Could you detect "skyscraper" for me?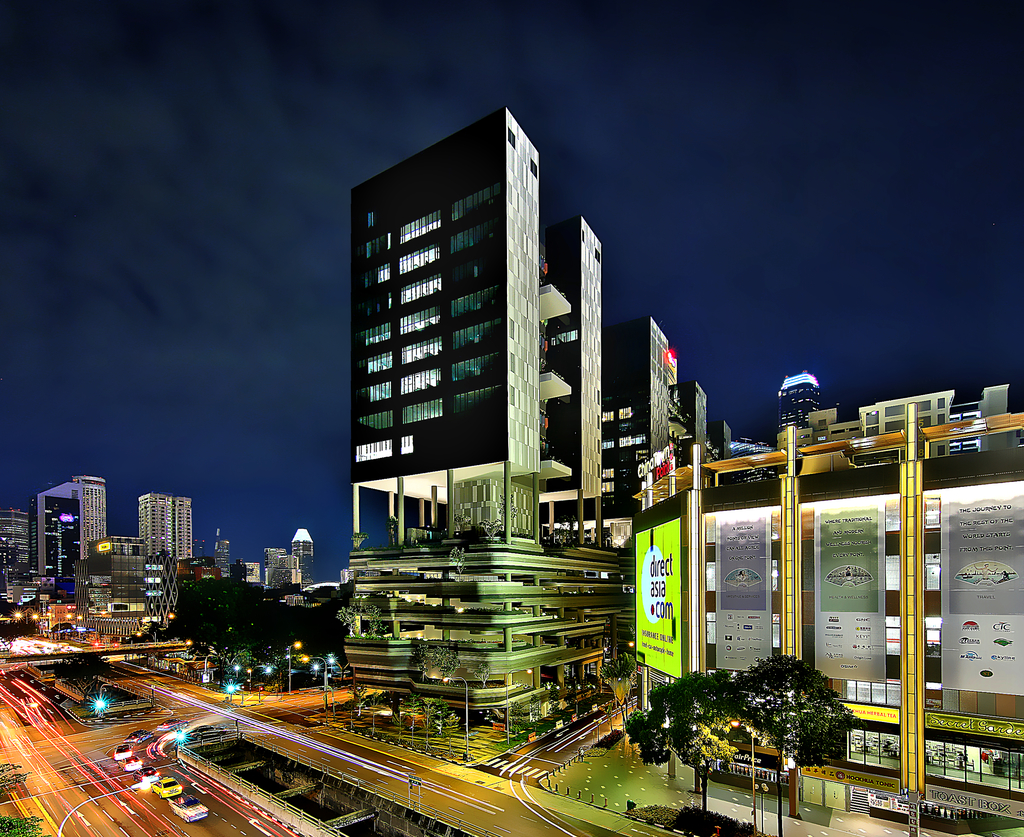
Detection result: region(29, 472, 106, 579).
